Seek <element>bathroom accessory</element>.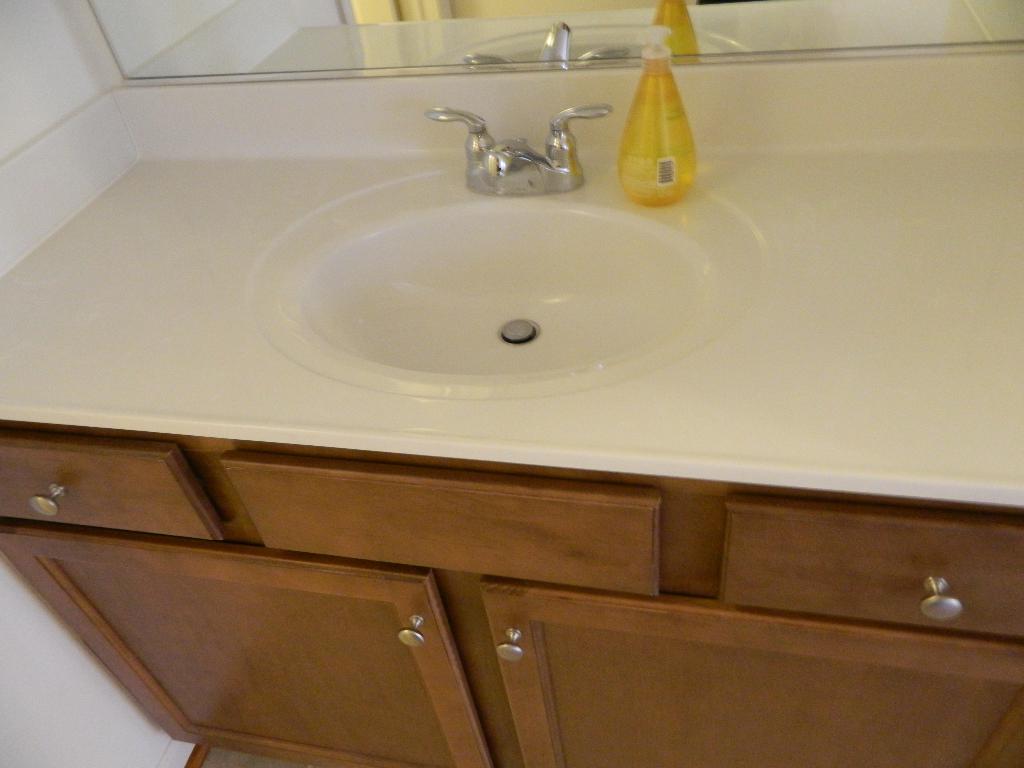
x1=60, y1=0, x2=1023, y2=86.
